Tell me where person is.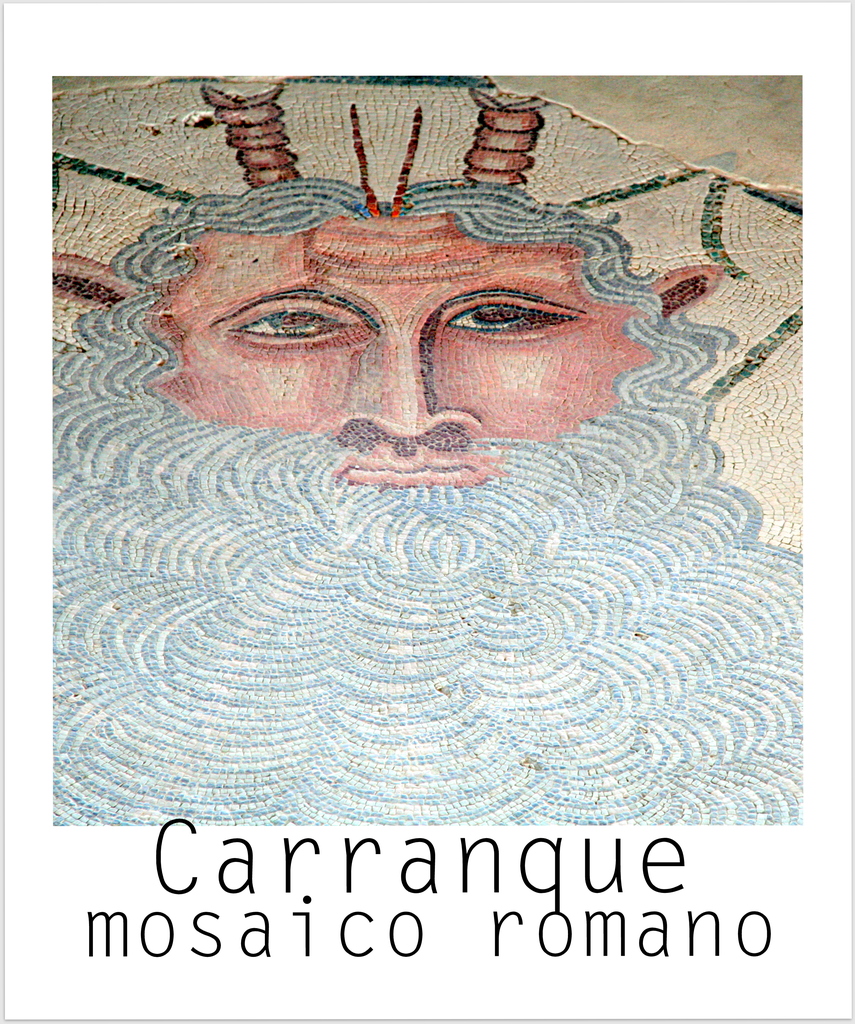
person is at bbox=[48, 174, 810, 827].
